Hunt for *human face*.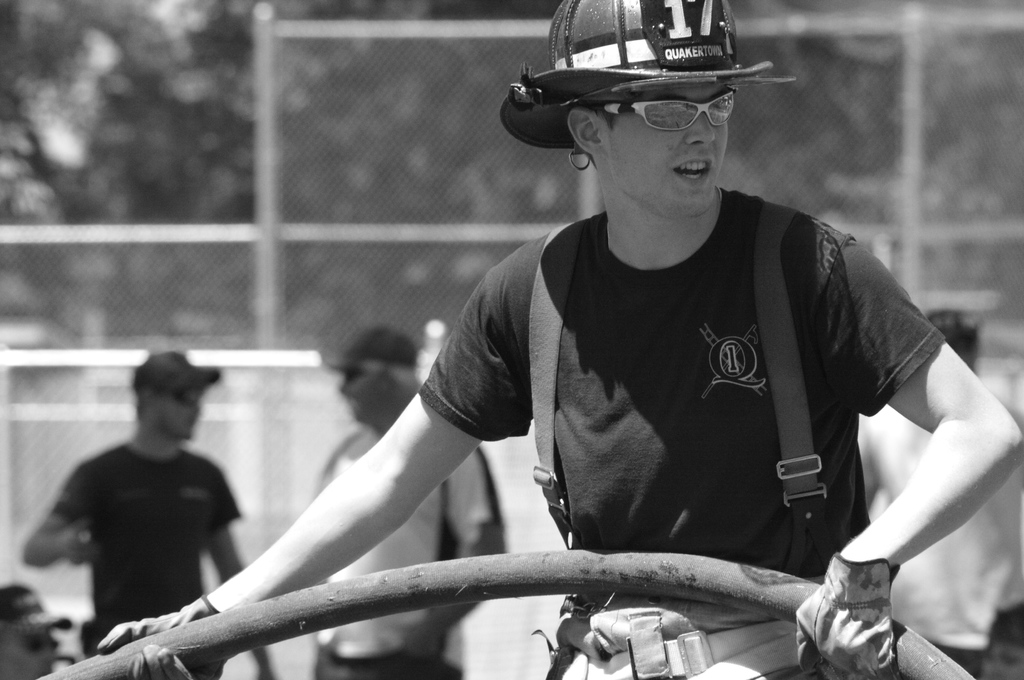
Hunted down at 331, 356, 382, 421.
